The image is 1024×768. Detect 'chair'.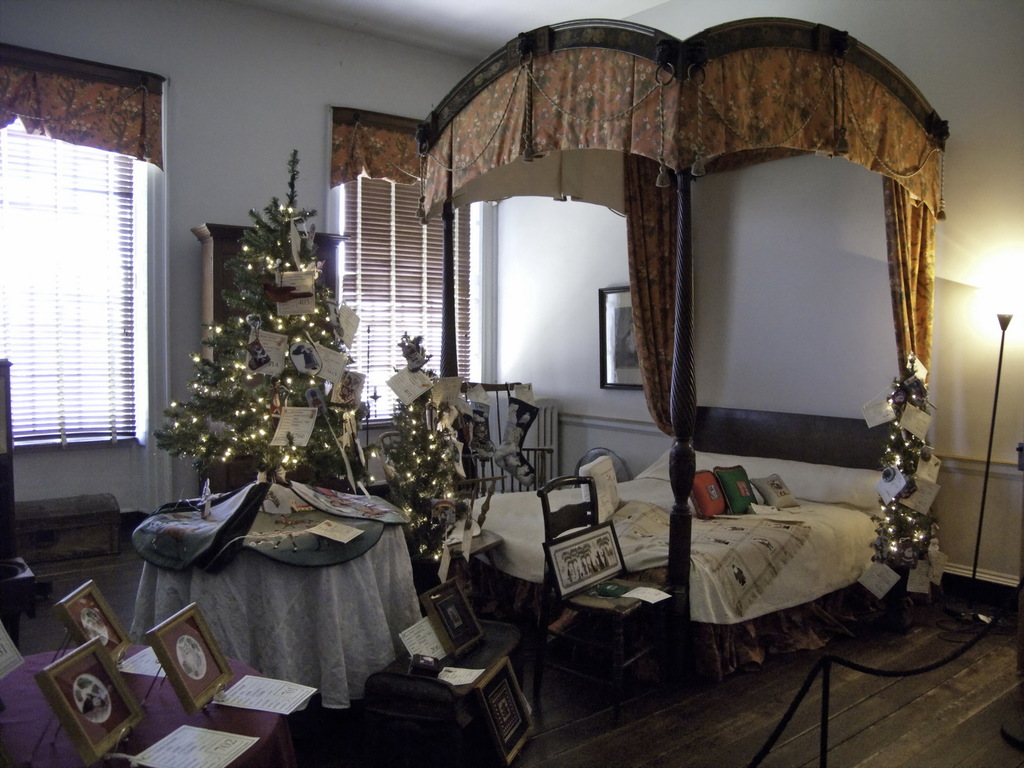
Detection: 538:475:671:719.
